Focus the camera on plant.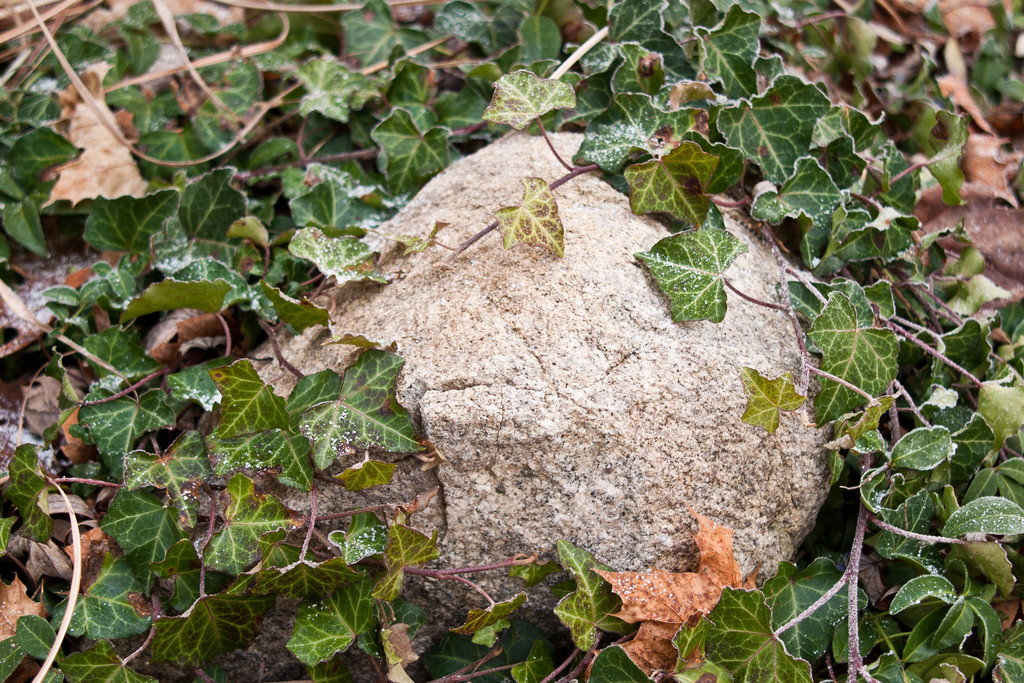
Focus region: [left=0, top=0, right=1023, bottom=682].
